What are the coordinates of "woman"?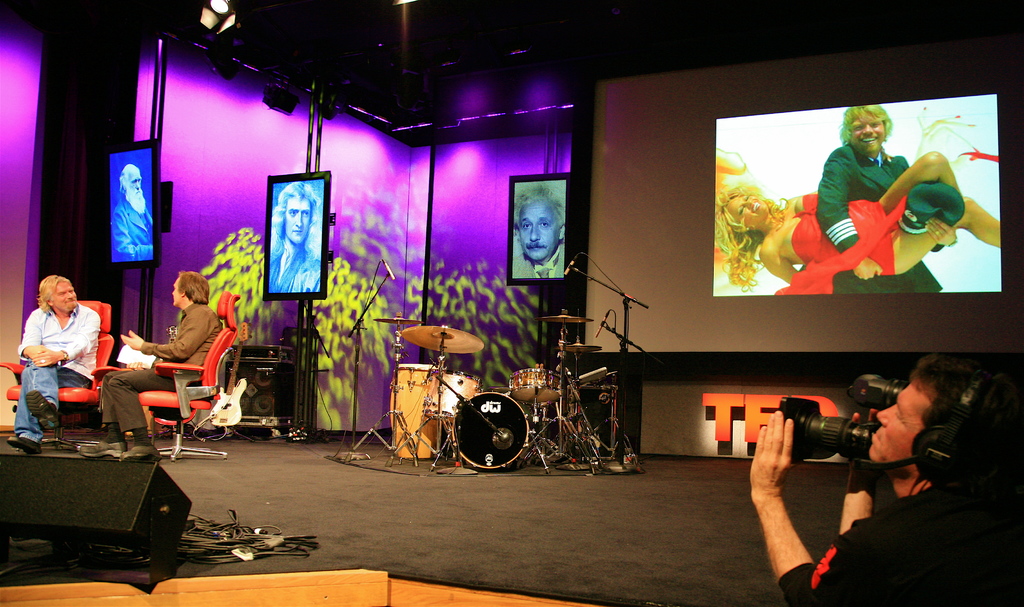
crop(711, 95, 1011, 315).
